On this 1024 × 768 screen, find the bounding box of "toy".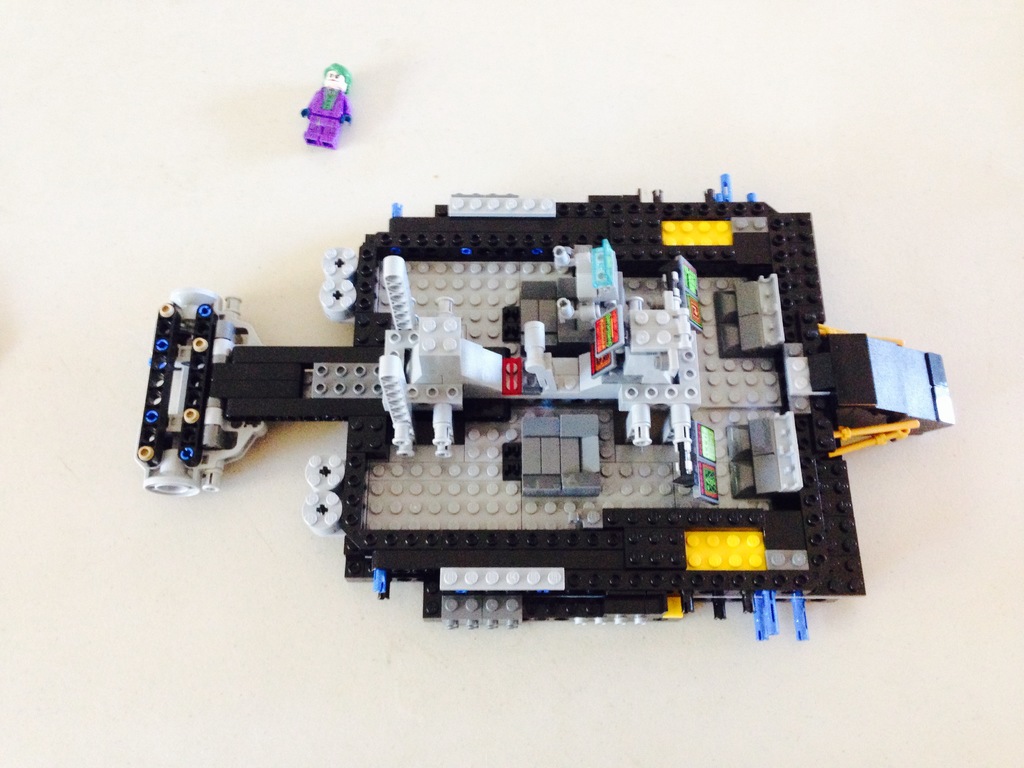
Bounding box: bbox=[300, 62, 351, 149].
